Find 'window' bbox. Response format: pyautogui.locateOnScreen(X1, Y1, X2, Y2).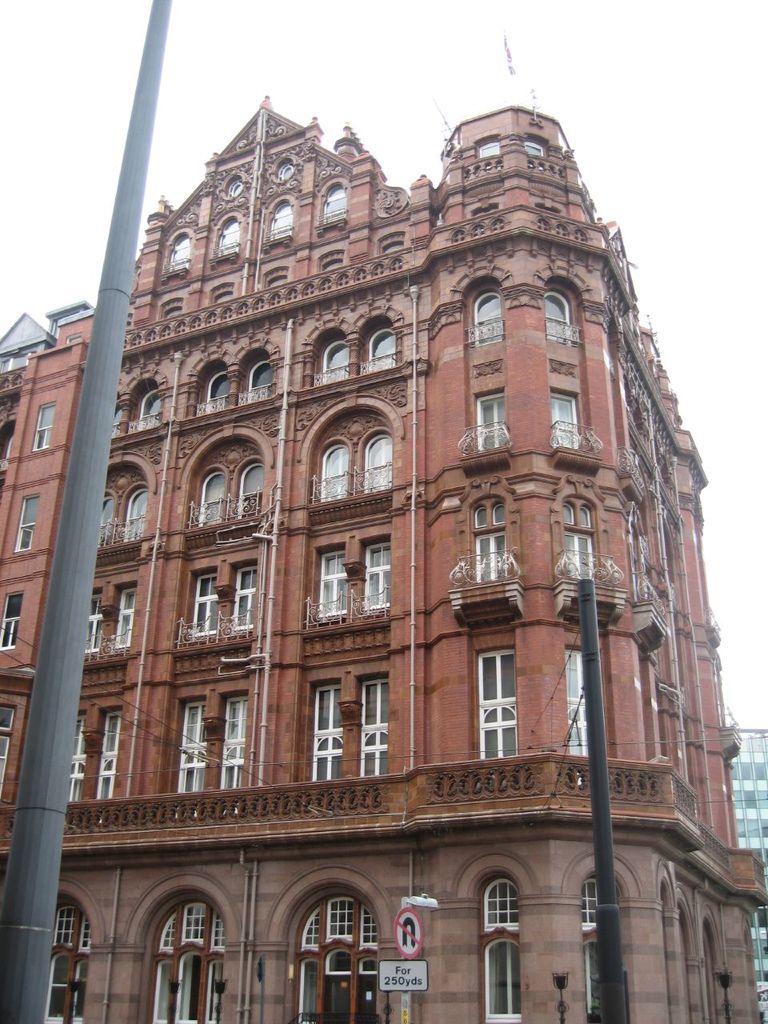
pyautogui.locateOnScreen(302, 908, 318, 948).
